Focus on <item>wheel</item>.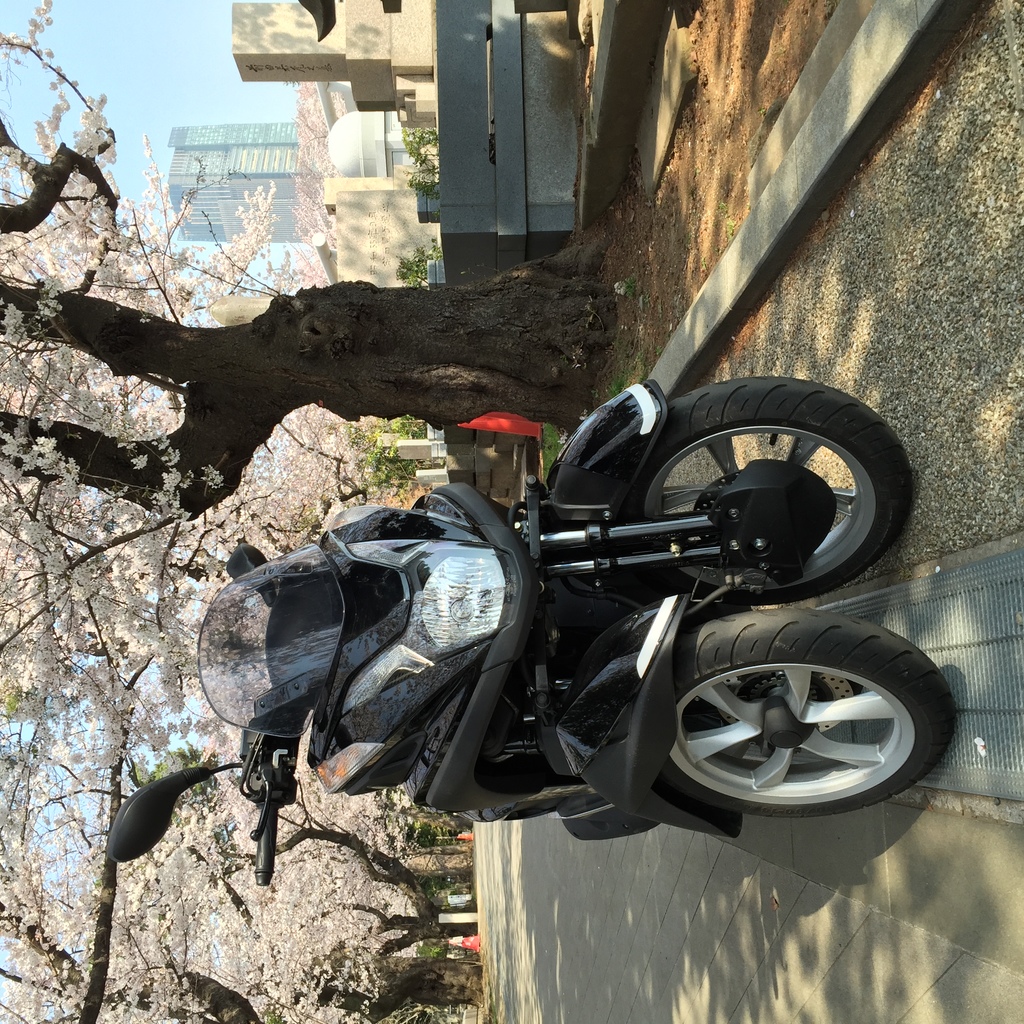
Focused at (left=590, top=374, right=924, bottom=608).
